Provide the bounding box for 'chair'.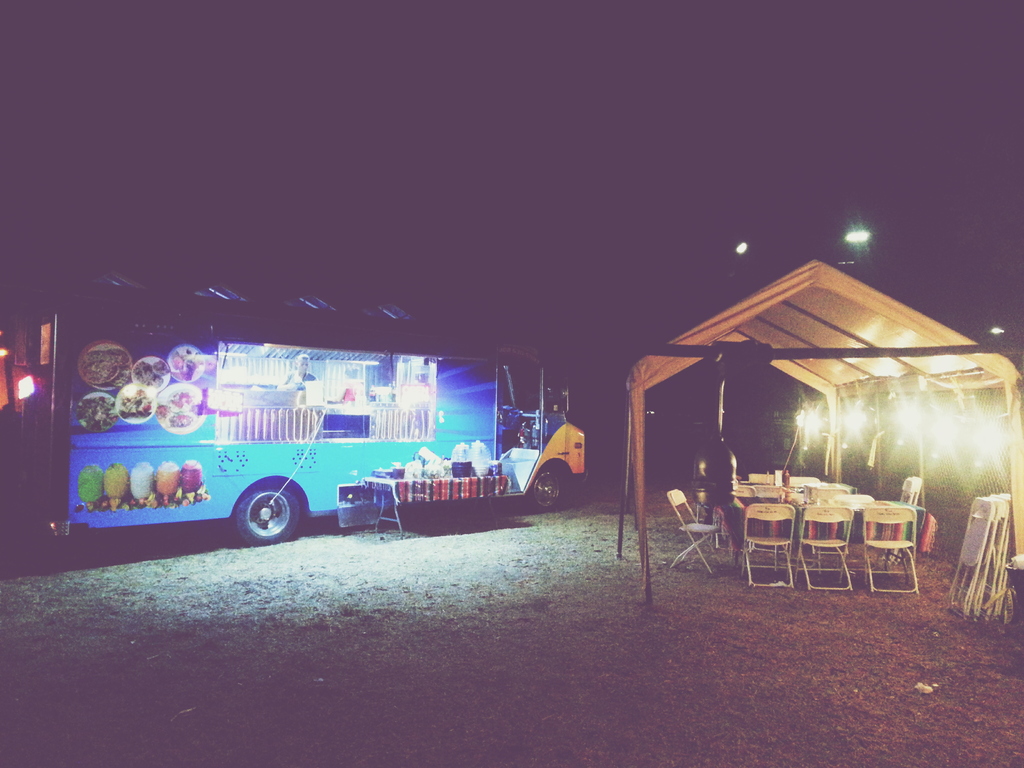
862, 504, 925, 596.
